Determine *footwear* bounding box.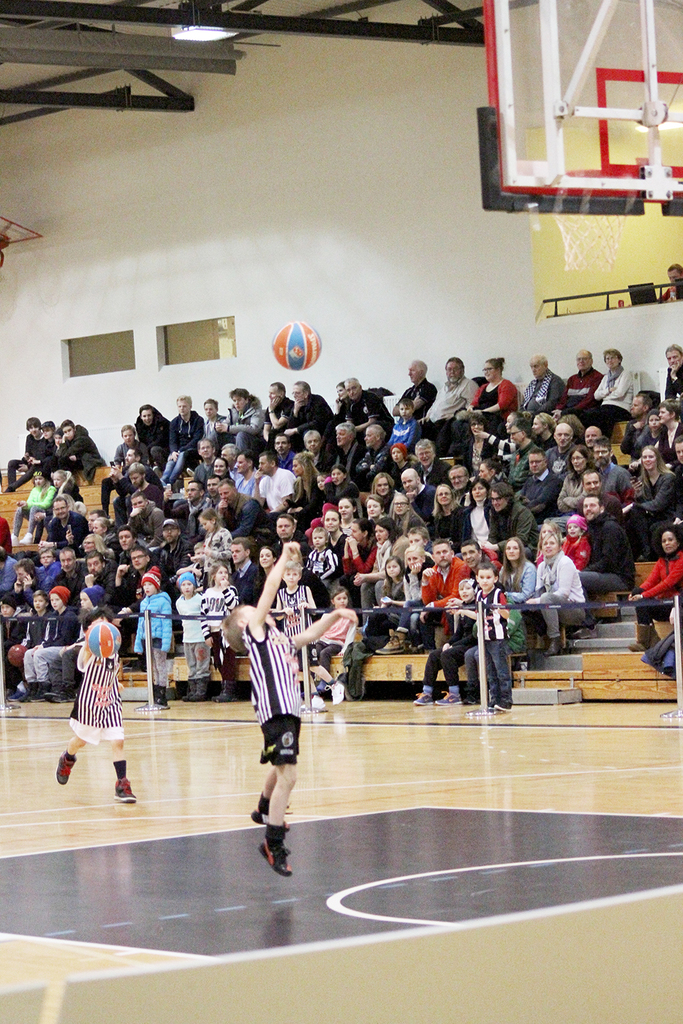
Determined: detection(40, 687, 64, 703).
